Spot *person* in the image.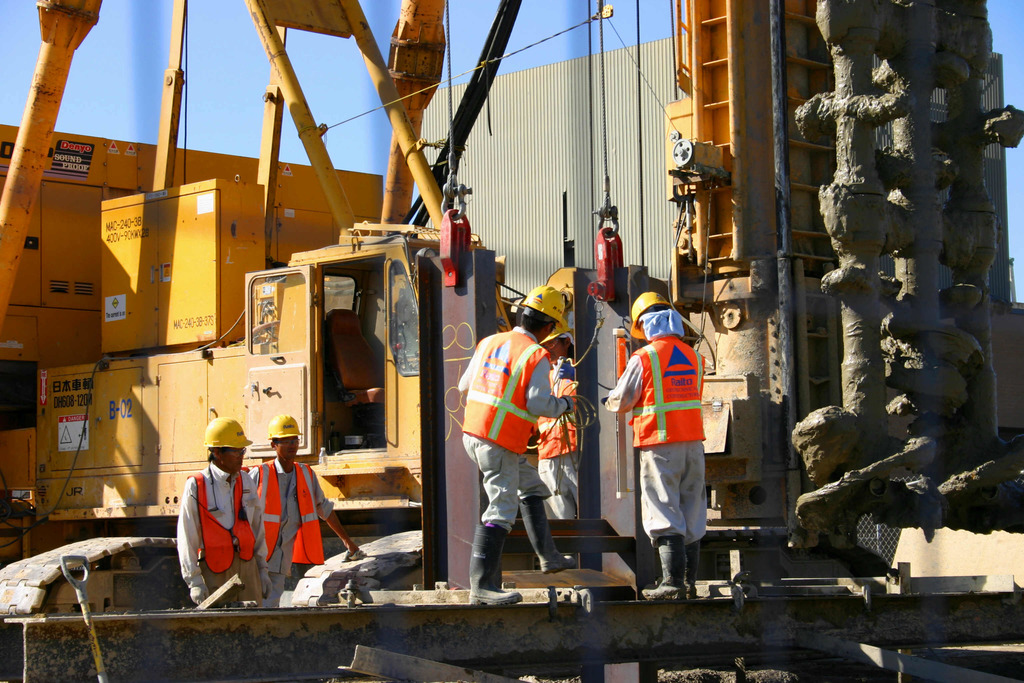
*person* found at (x1=461, y1=288, x2=582, y2=606).
